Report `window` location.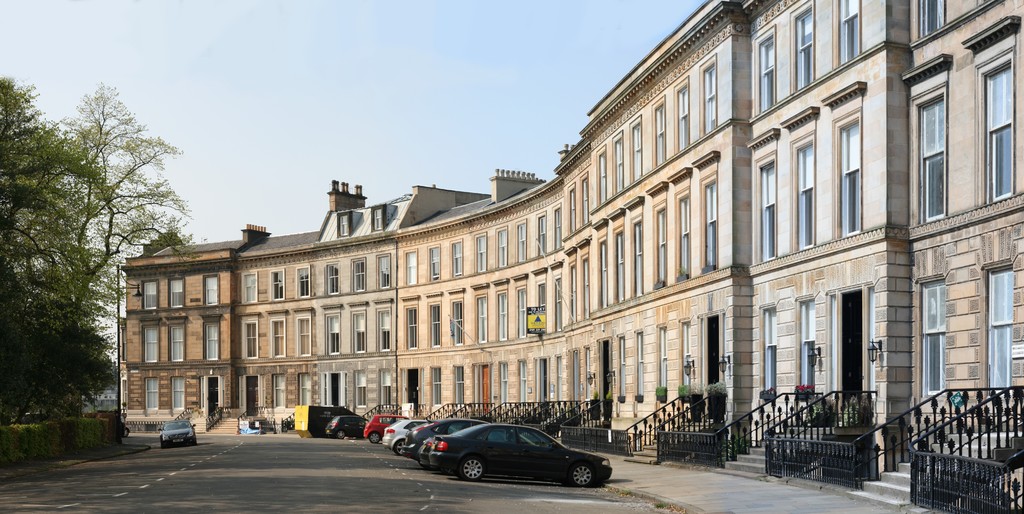
Report: 792/300/813/393.
